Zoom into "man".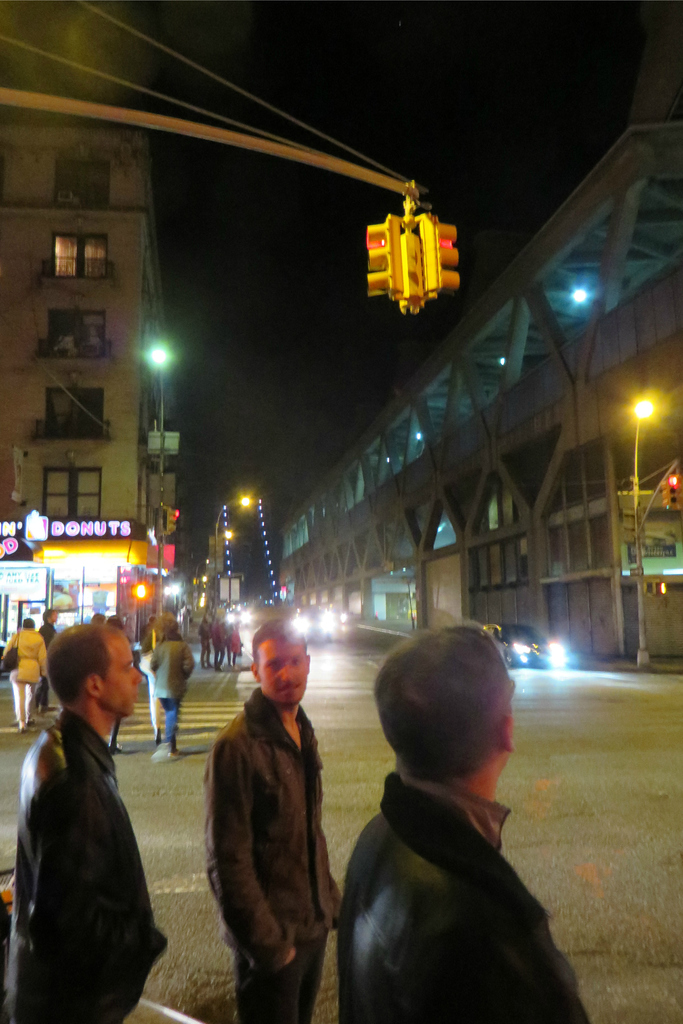
Zoom target: bbox(35, 607, 59, 712).
